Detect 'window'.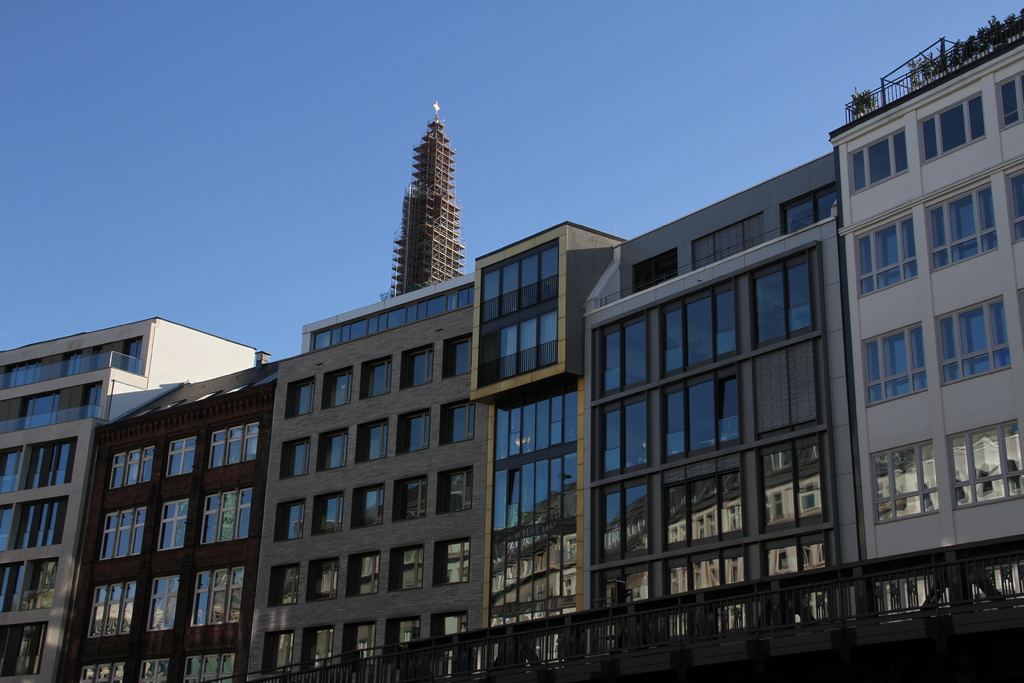
Detected at select_region(853, 210, 917, 295).
